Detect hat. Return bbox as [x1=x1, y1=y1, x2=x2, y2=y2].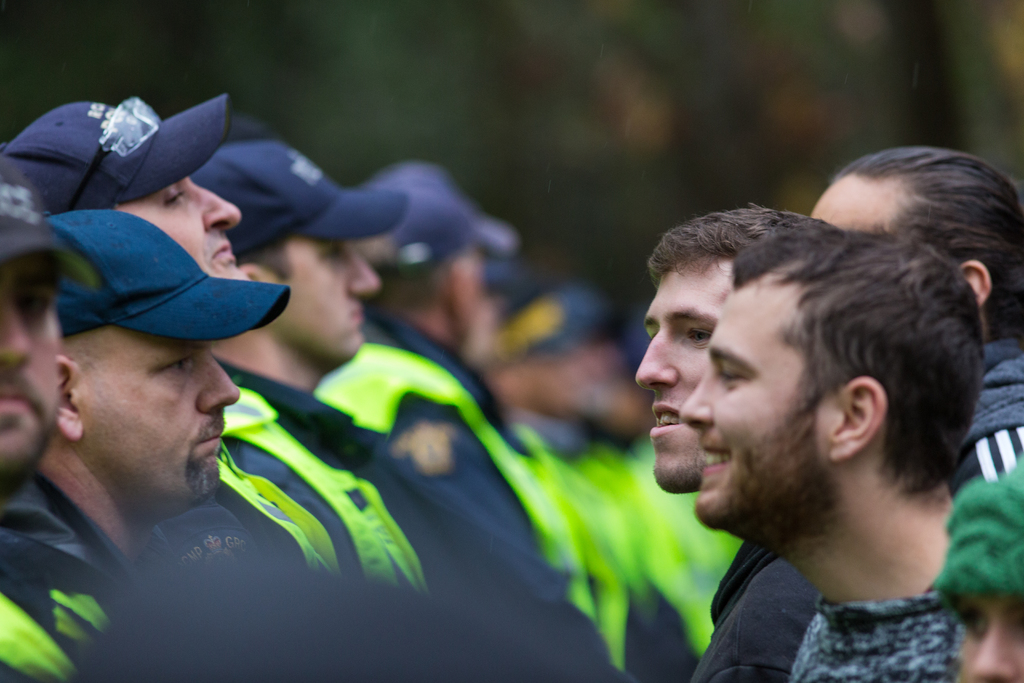
[x1=359, y1=162, x2=515, y2=252].
